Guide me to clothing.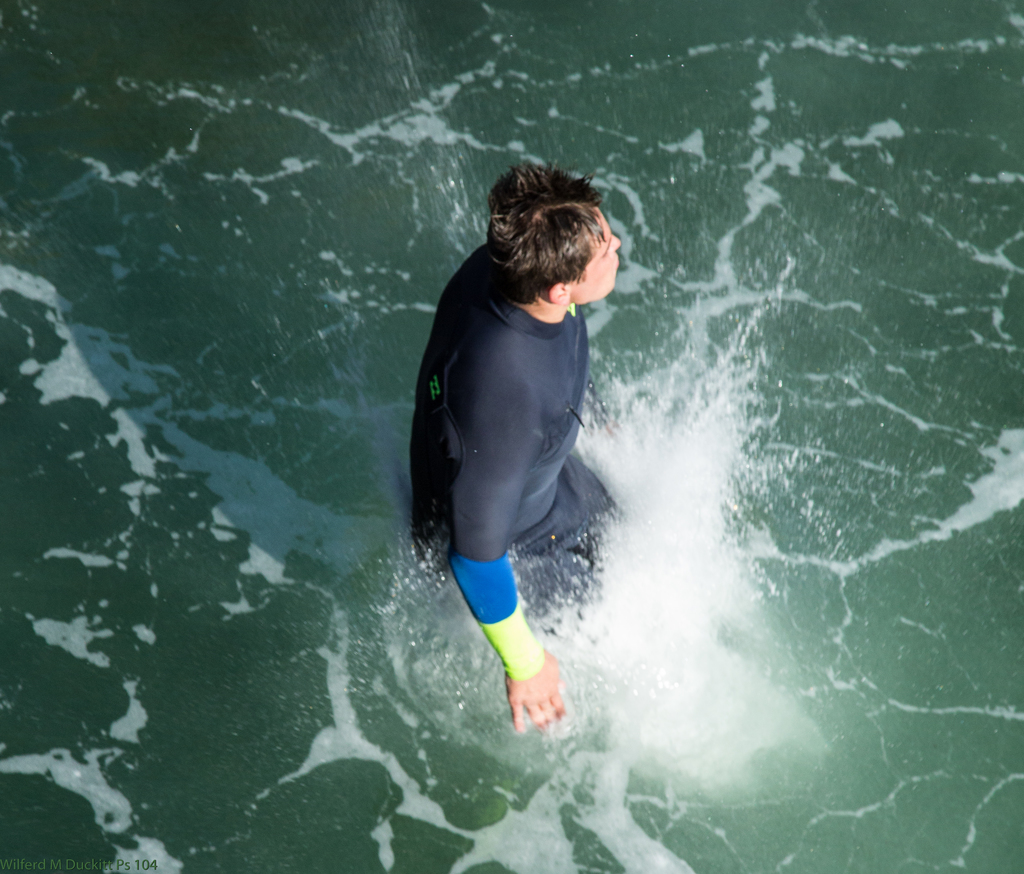
Guidance: locate(404, 238, 616, 635).
